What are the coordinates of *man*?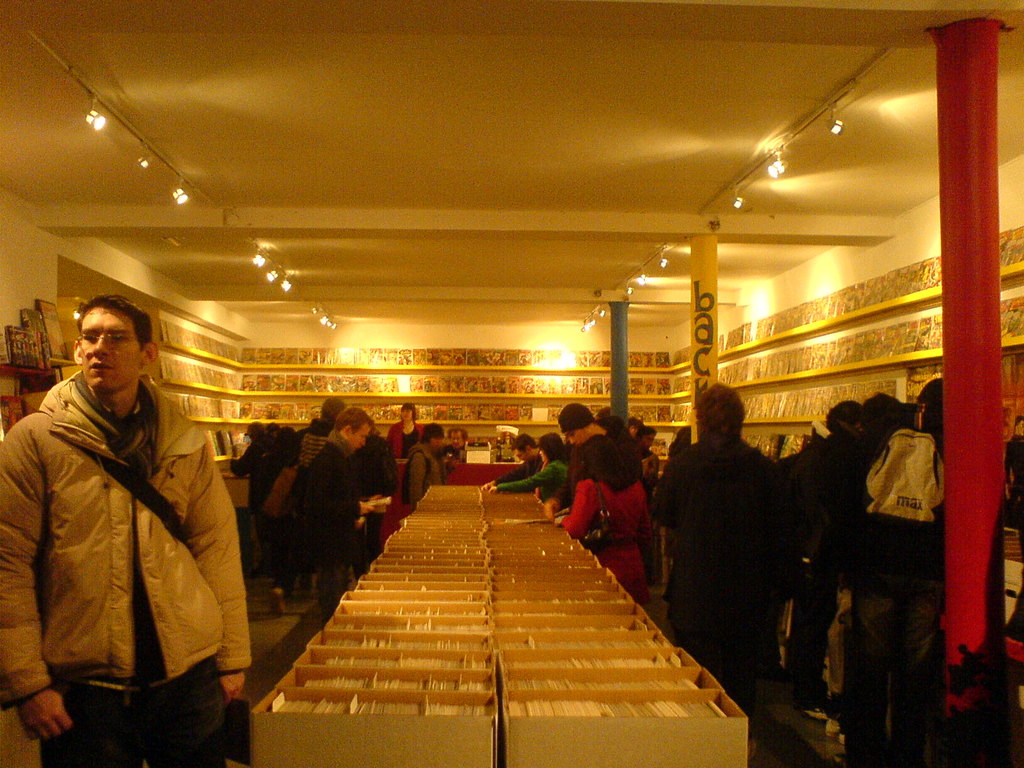
l=445, t=426, r=469, b=461.
